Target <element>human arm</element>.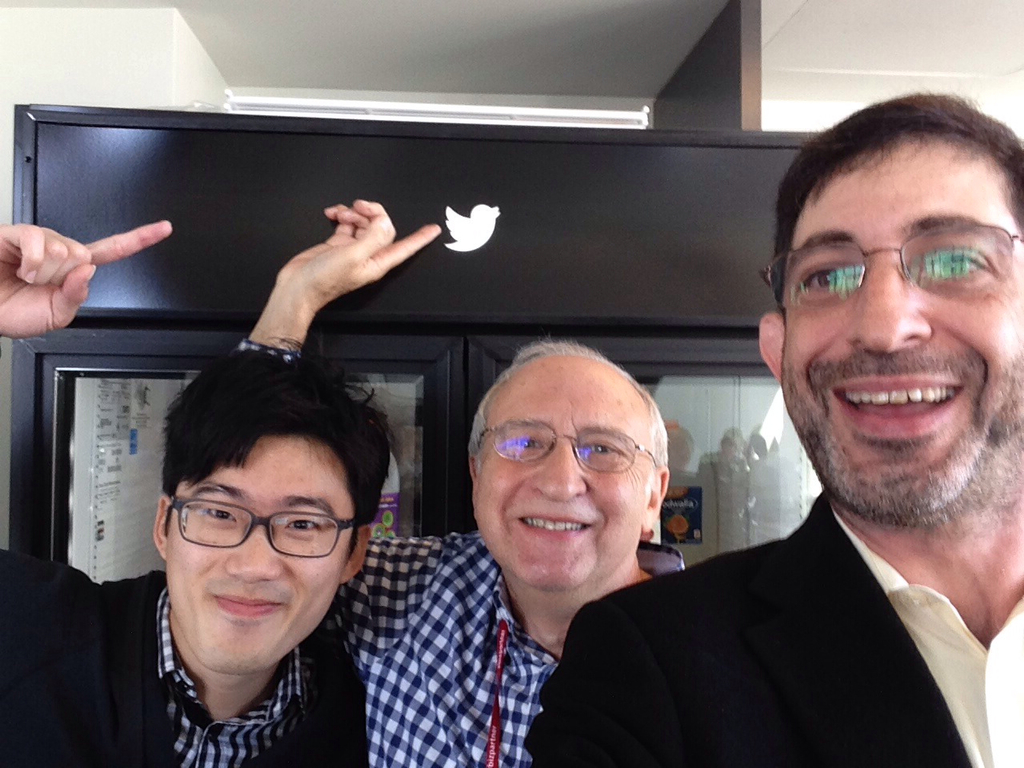
Target region: pyautogui.locateOnScreen(202, 190, 500, 682).
